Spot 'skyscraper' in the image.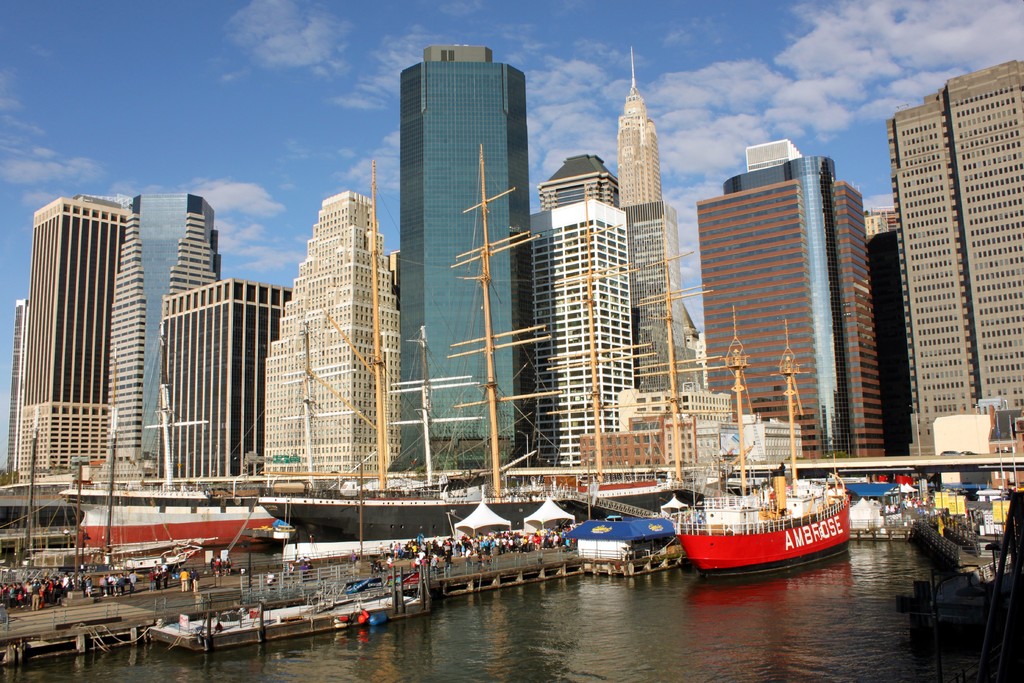
'skyscraper' found at [884,58,1023,444].
